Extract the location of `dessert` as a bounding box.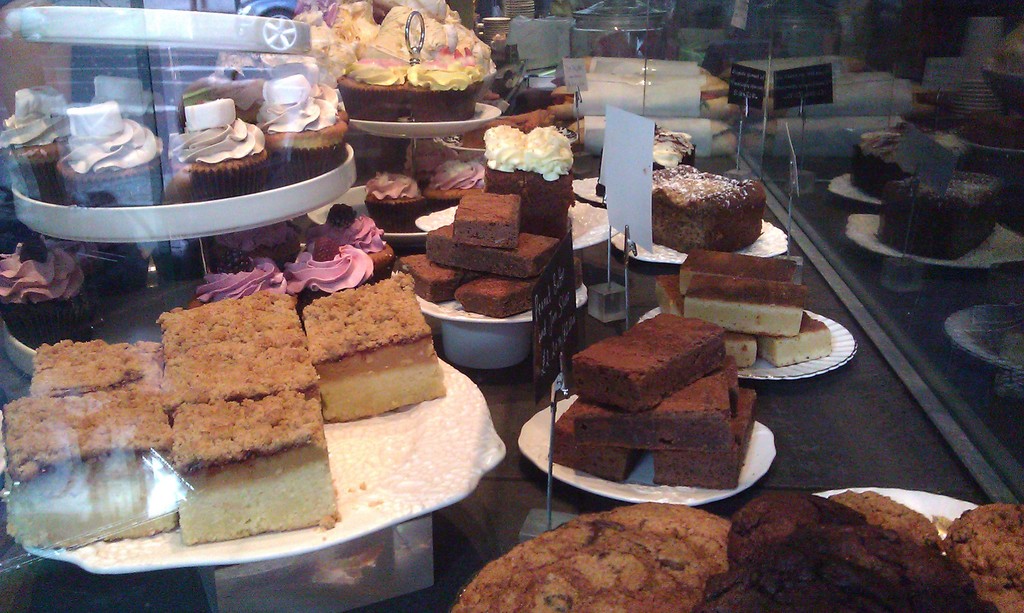
{"left": 60, "top": 100, "right": 177, "bottom": 202}.
